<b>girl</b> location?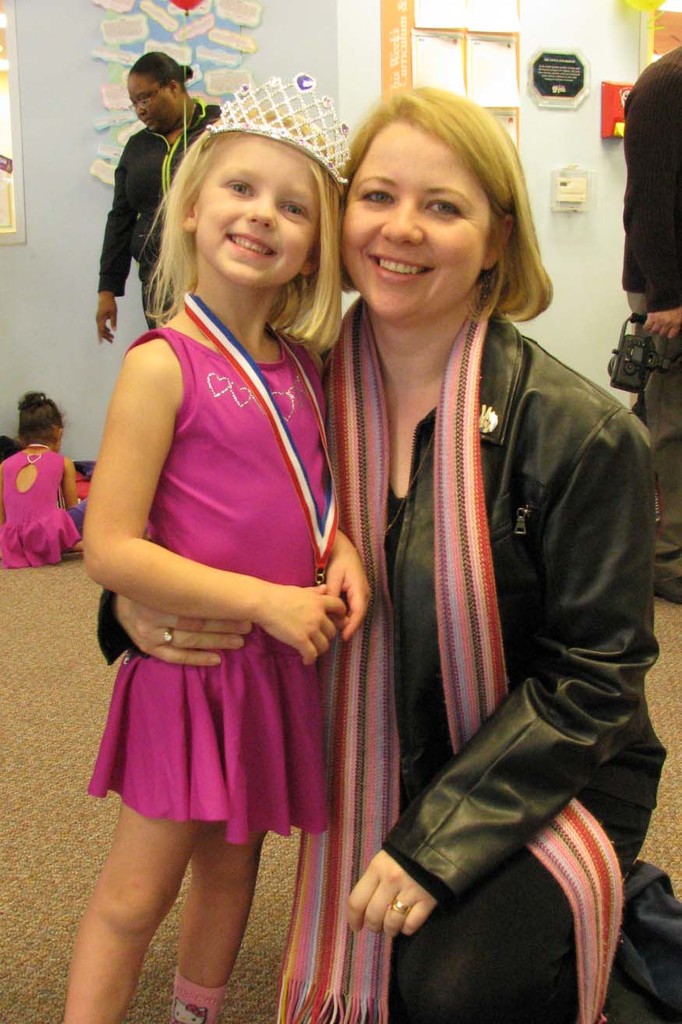
(61,130,363,1015)
